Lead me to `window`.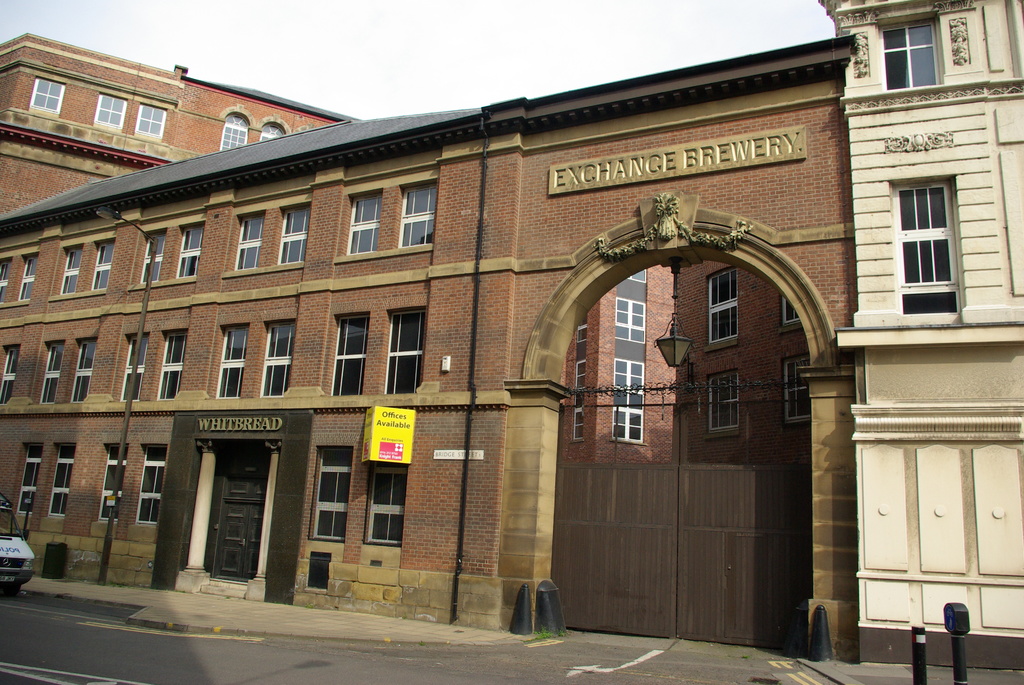
Lead to <box>138,235,173,275</box>.
